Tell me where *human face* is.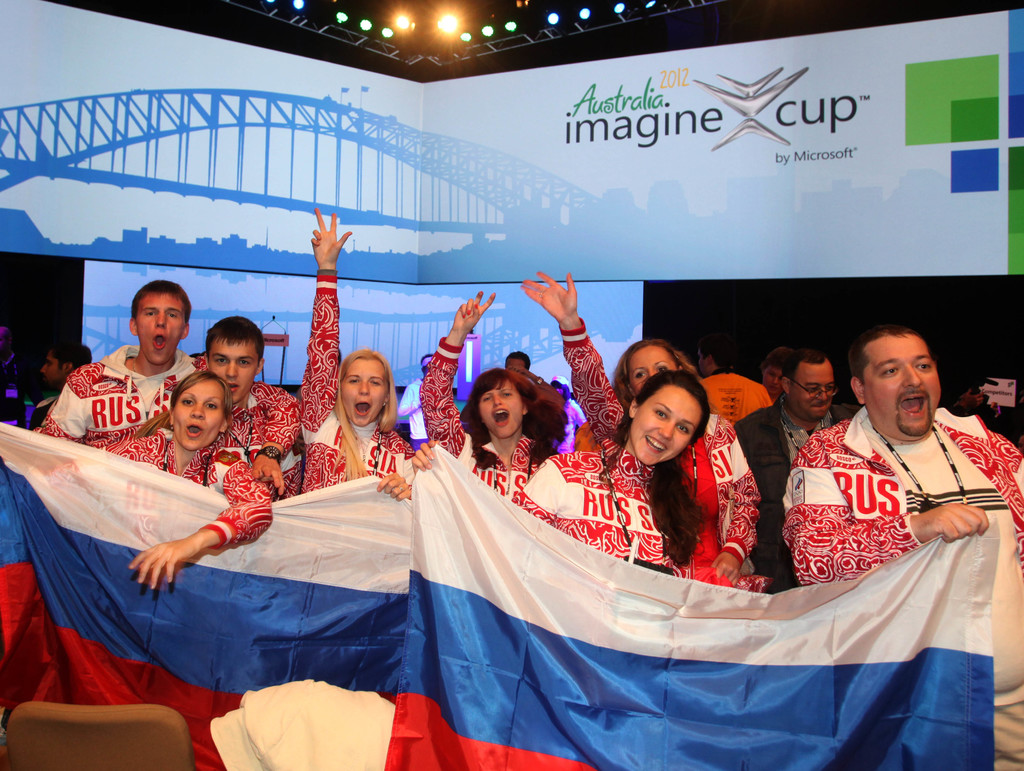
*human face* is at x1=212 y1=341 x2=259 y2=403.
